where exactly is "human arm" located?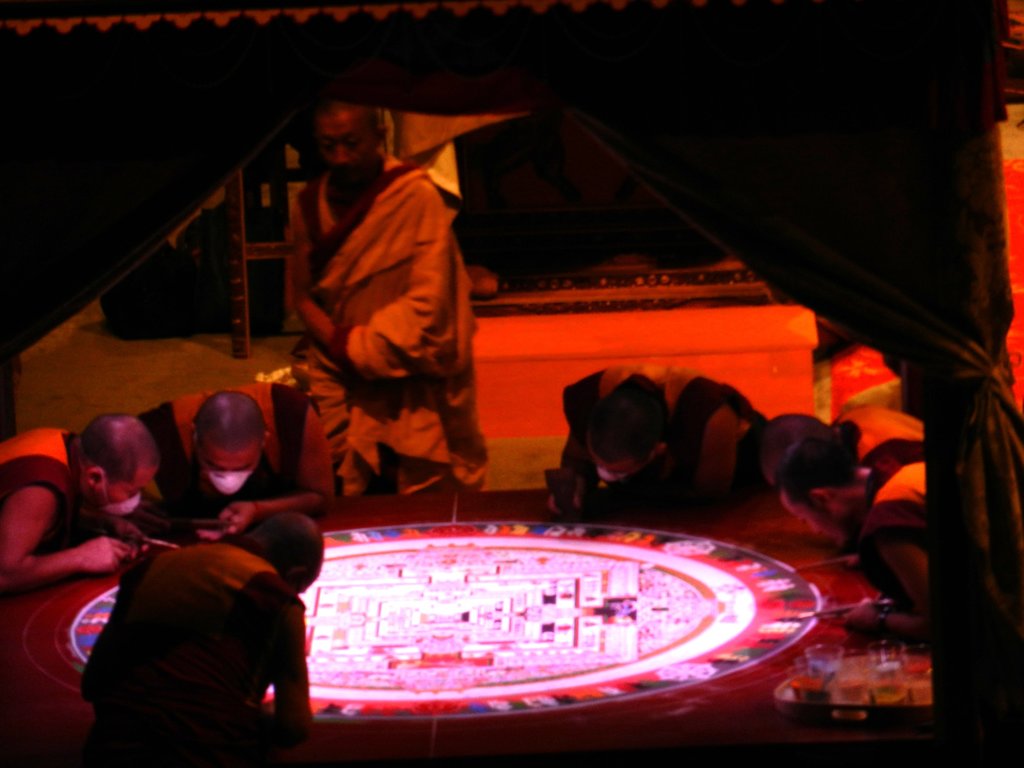
Its bounding box is bbox=(1, 475, 148, 600).
